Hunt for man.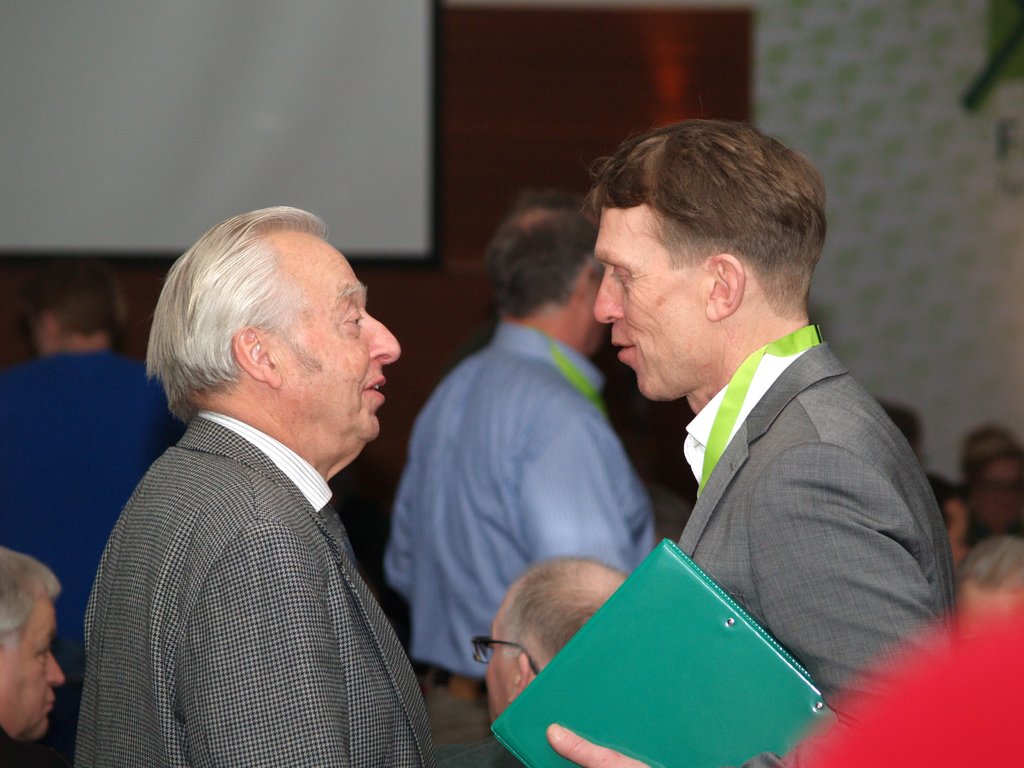
Hunted down at [0, 254, 188, 767].
